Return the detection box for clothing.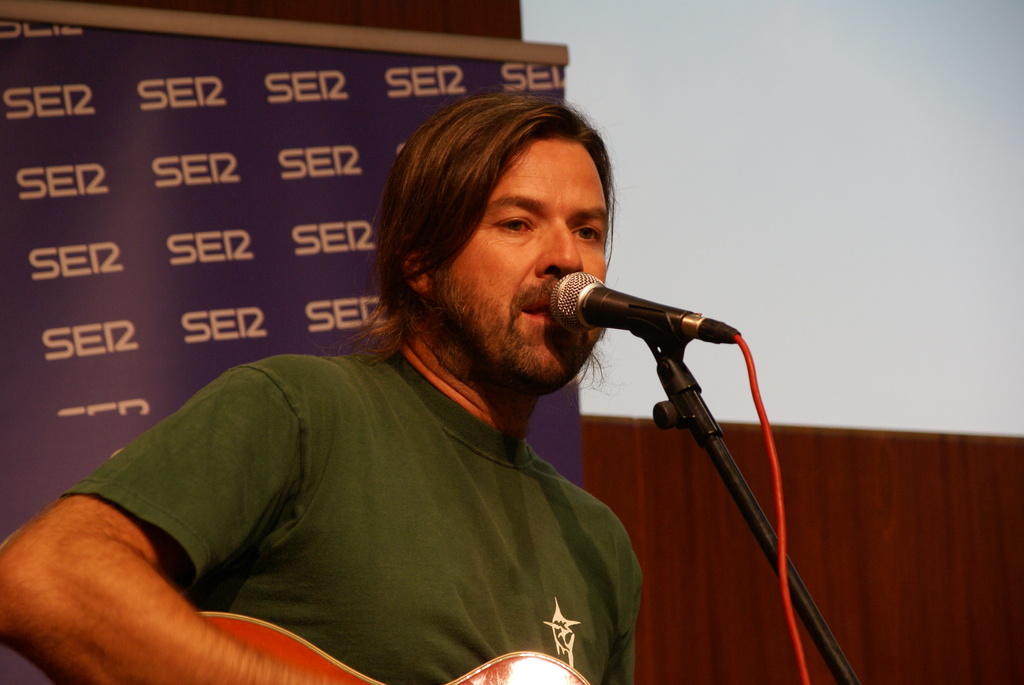
locate(44, 290, 673, 684).
